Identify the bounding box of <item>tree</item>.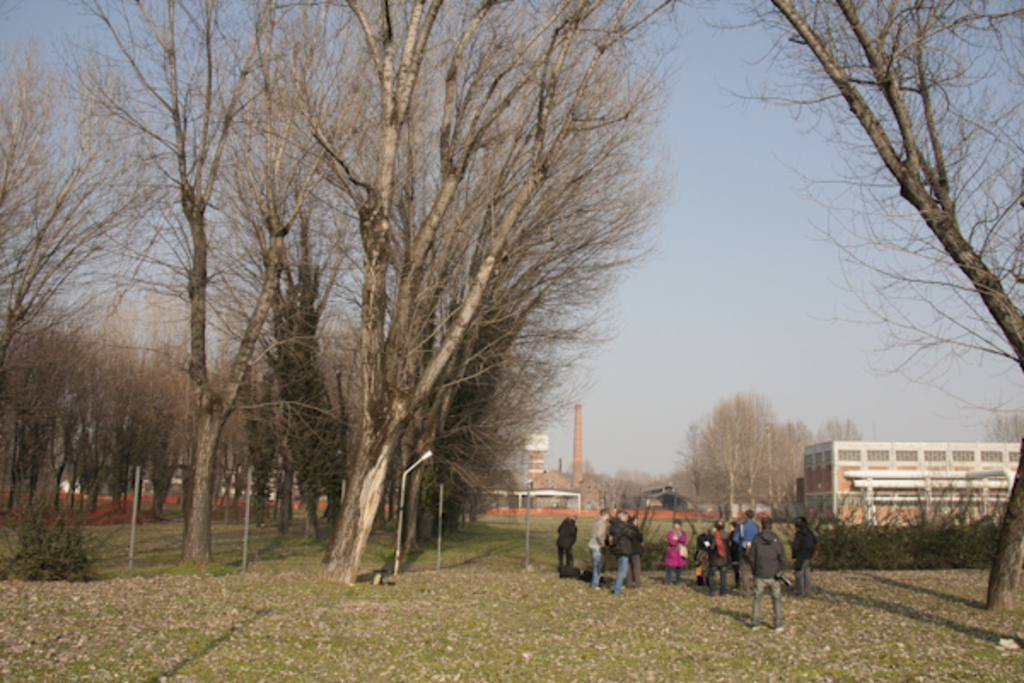
region(683, 0, 1022, 618).
